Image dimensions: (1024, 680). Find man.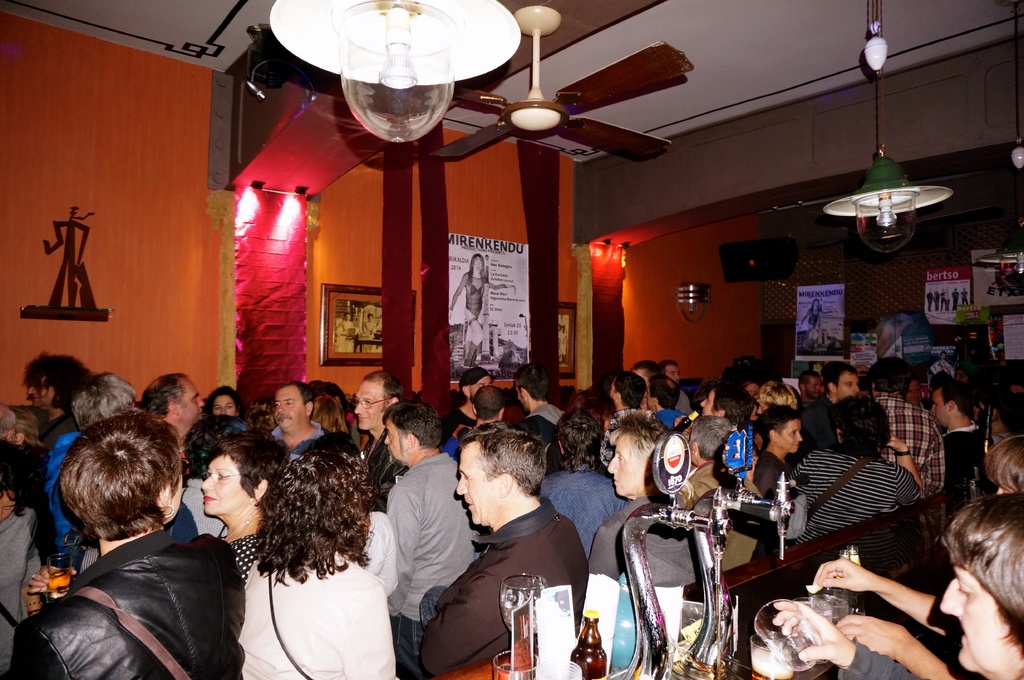
region(433, 420, 608, 670).
